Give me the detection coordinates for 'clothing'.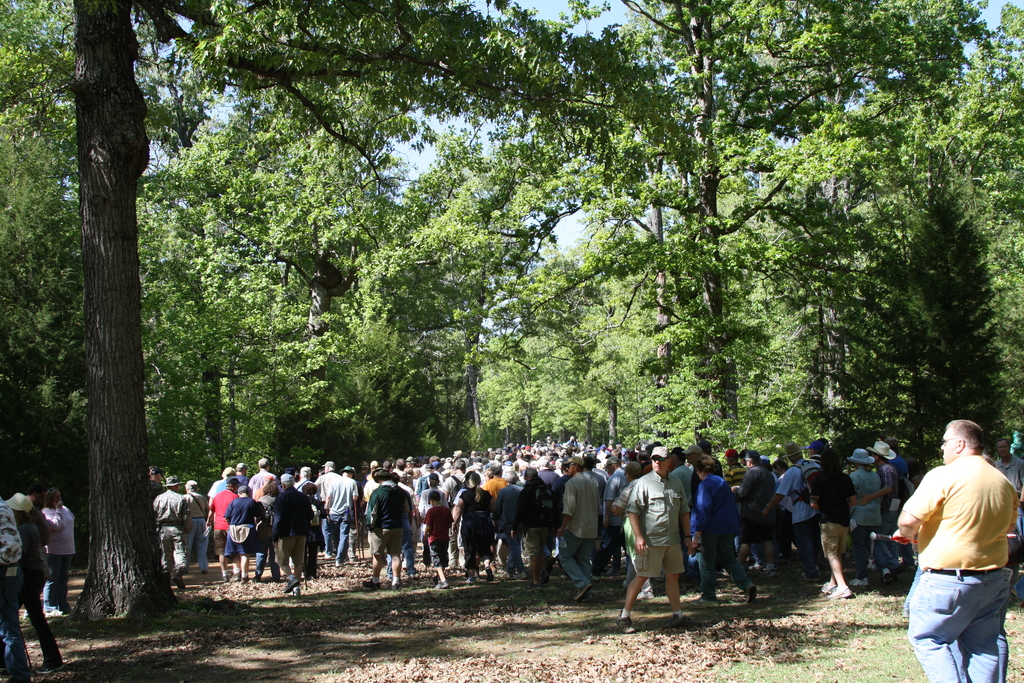
<box>607,481,647,589</box>.
